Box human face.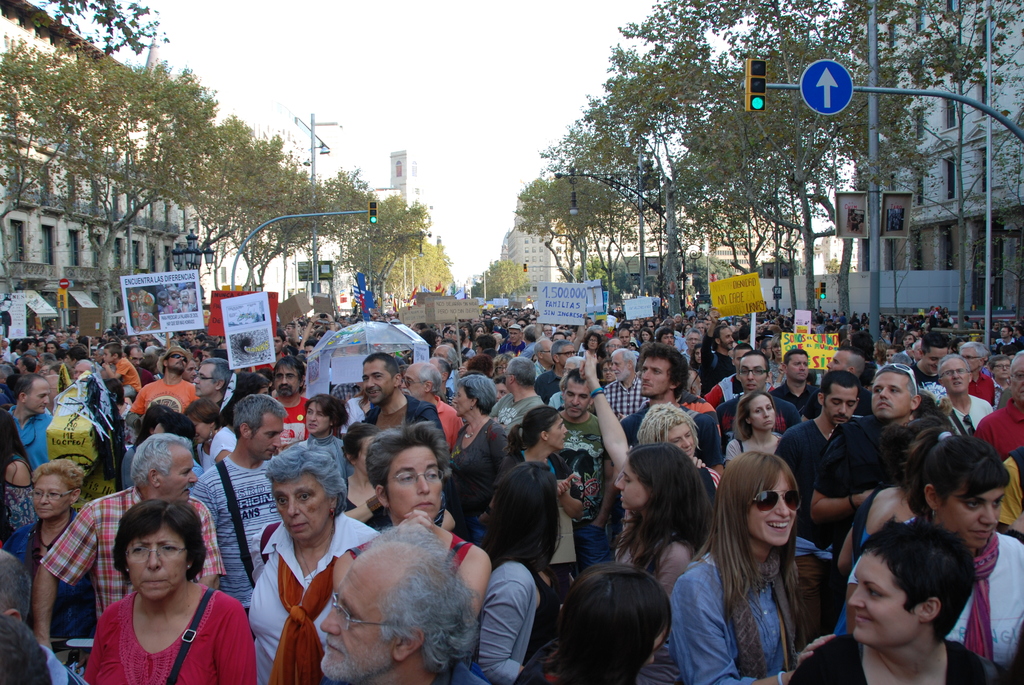
<region>938, 487, 1007, 546</region>.
